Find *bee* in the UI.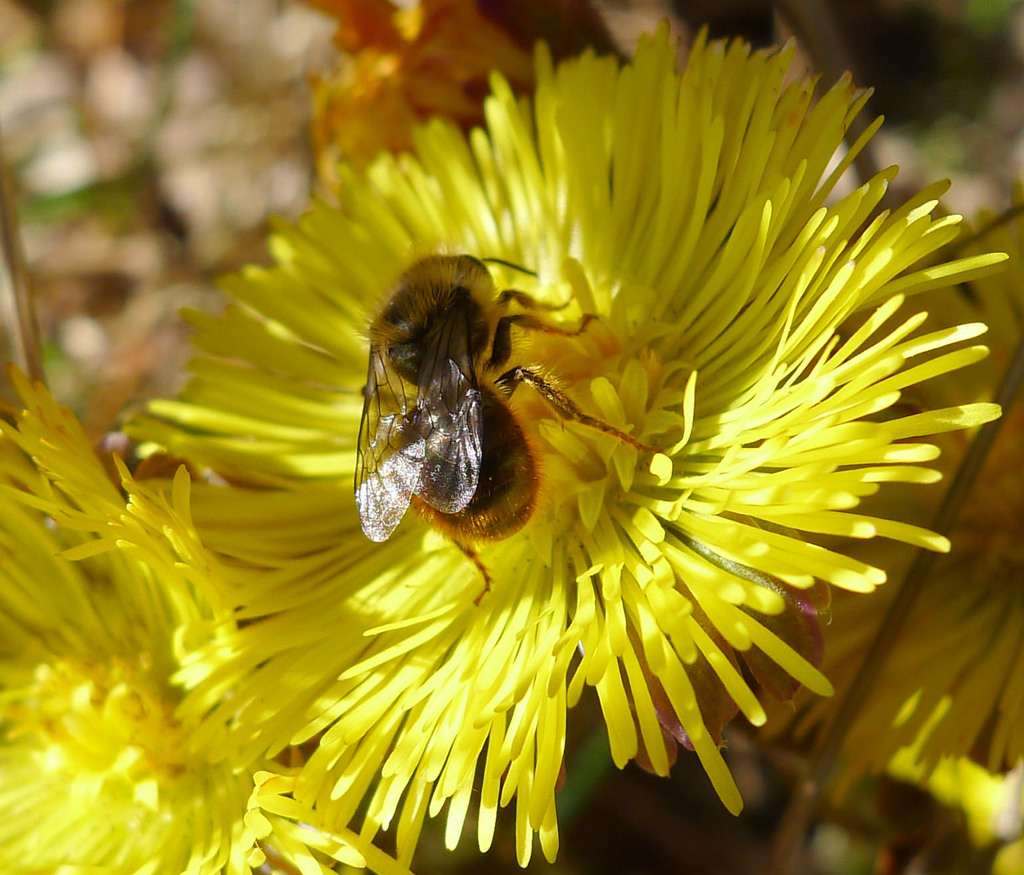
UI element at bbox=(345, 241, 660, 600).
